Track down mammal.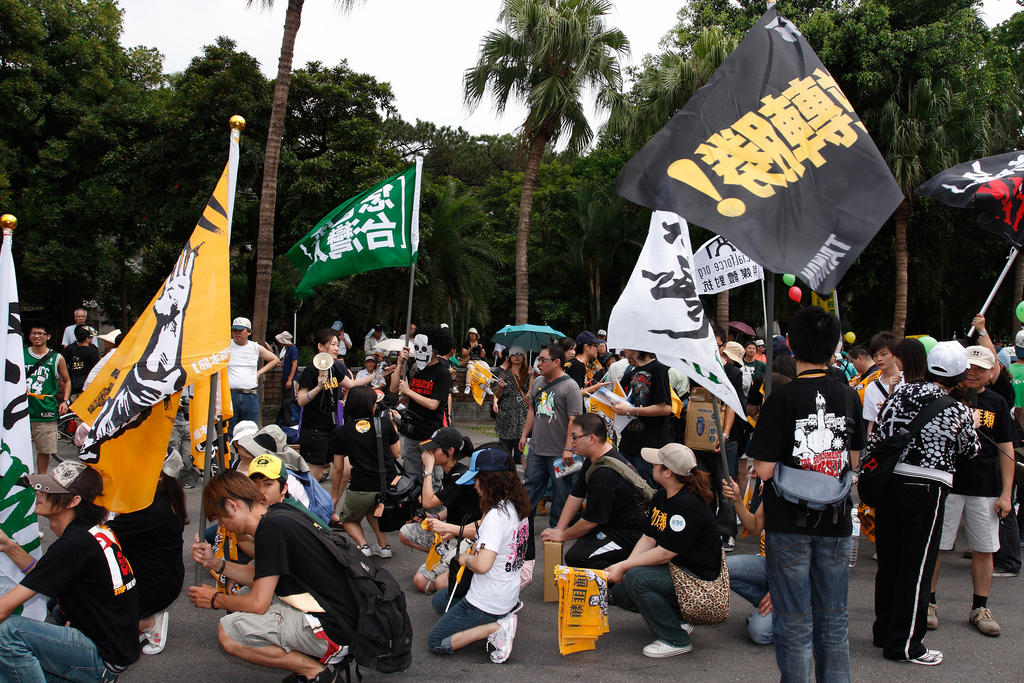
Tracked to box(242, 449, 339, 533).
